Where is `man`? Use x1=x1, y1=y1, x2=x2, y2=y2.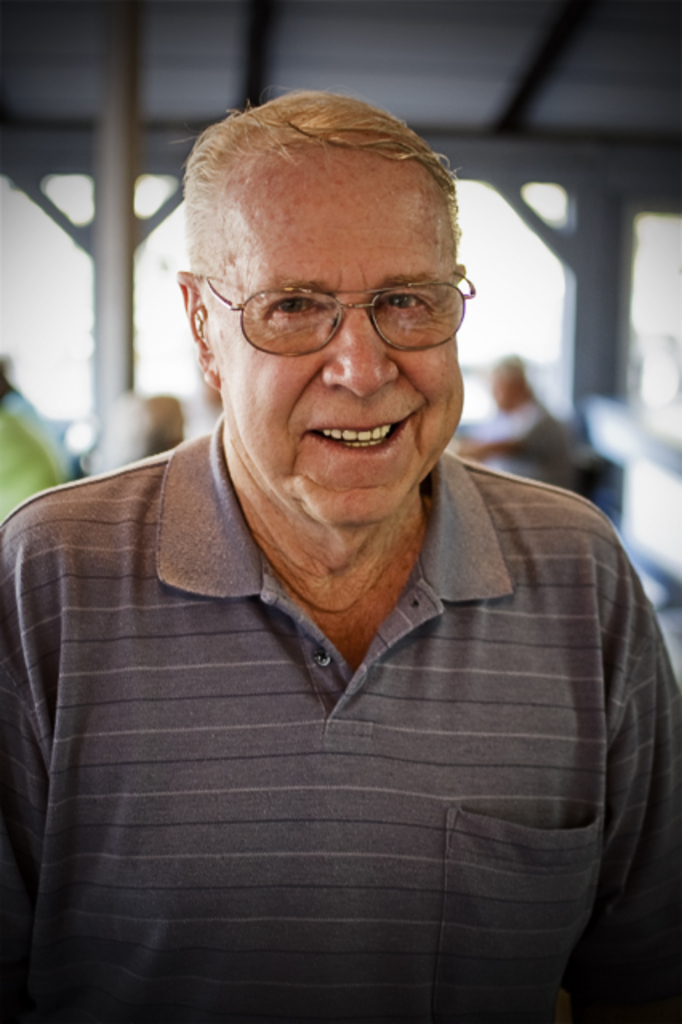
x1=450, y1=357, x2=576, y2=488.
